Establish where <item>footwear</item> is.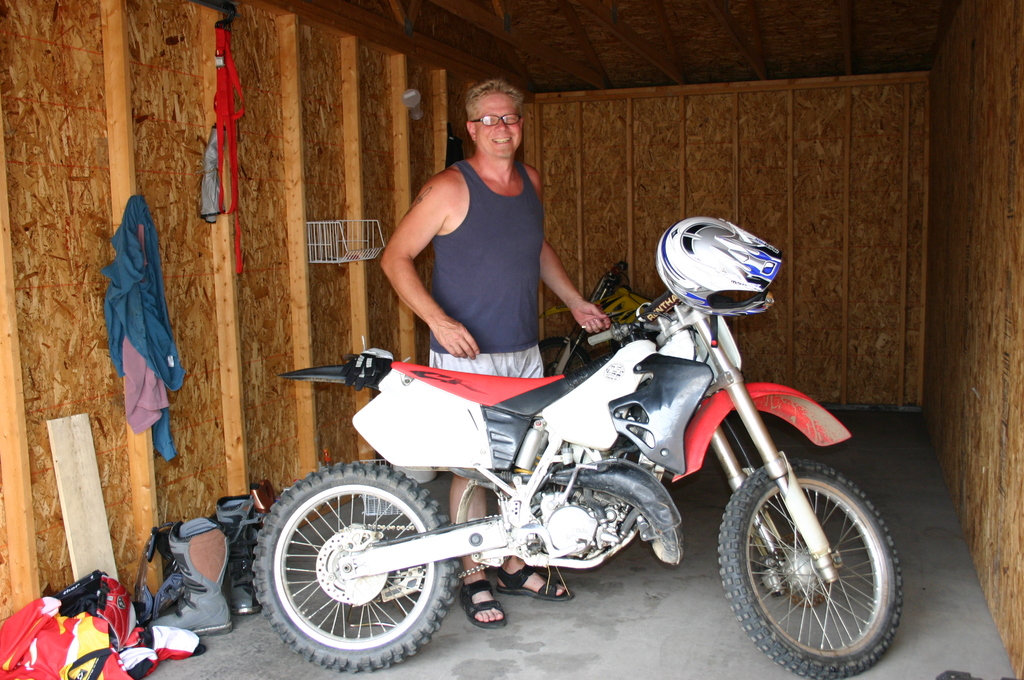
Established at 211, 496, 264, 616.
